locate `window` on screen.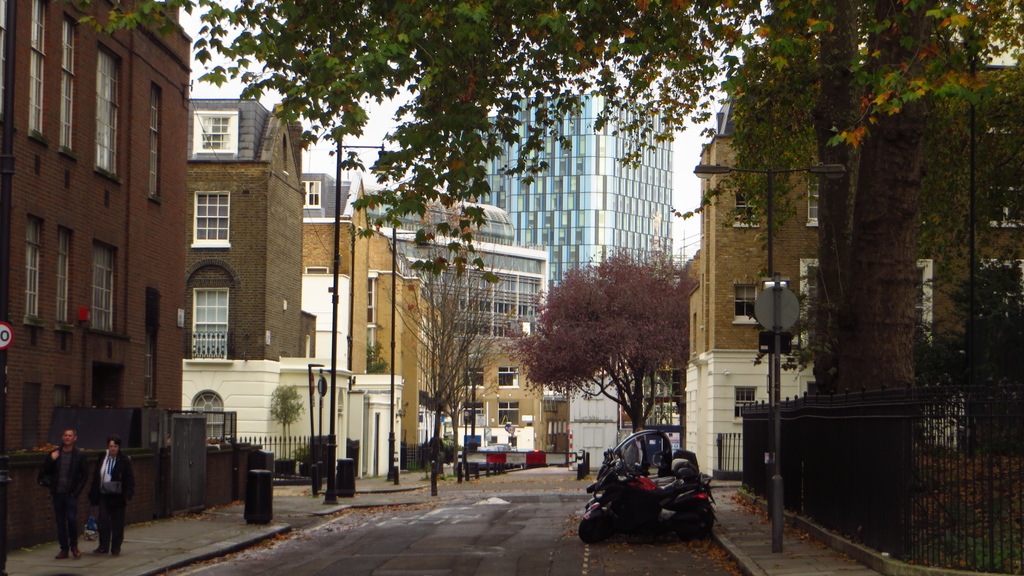
On screen at <box>980,106,1018,135</box>.
